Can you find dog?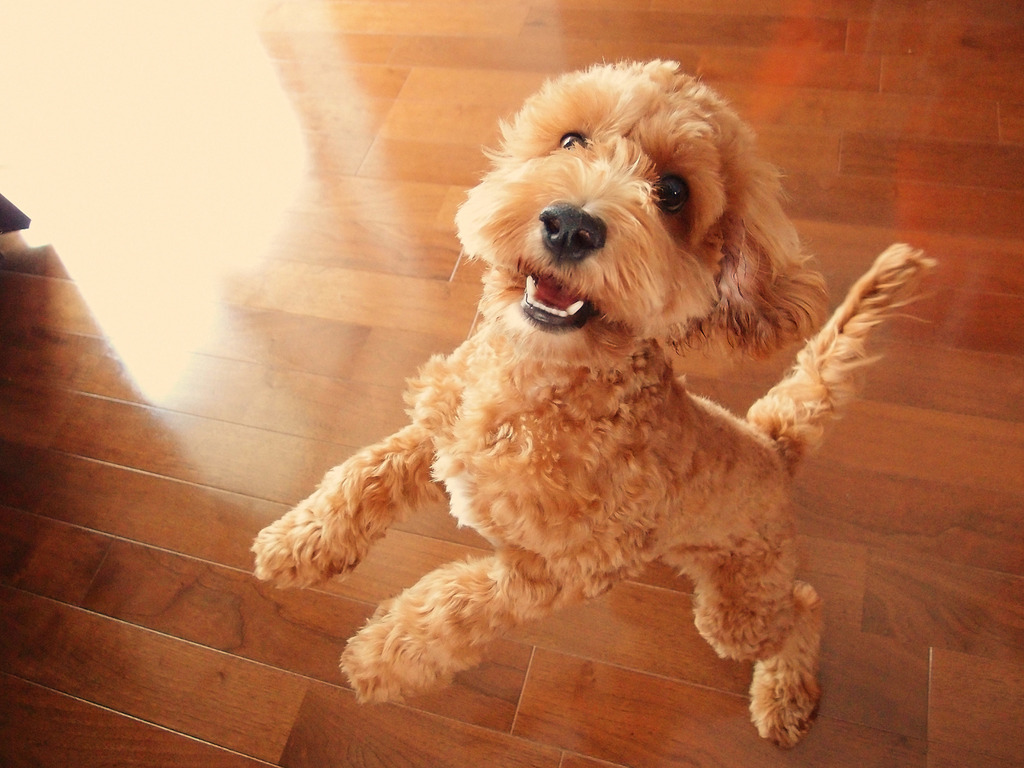
Yes, bounding box: 253, 59, 945, 755.
